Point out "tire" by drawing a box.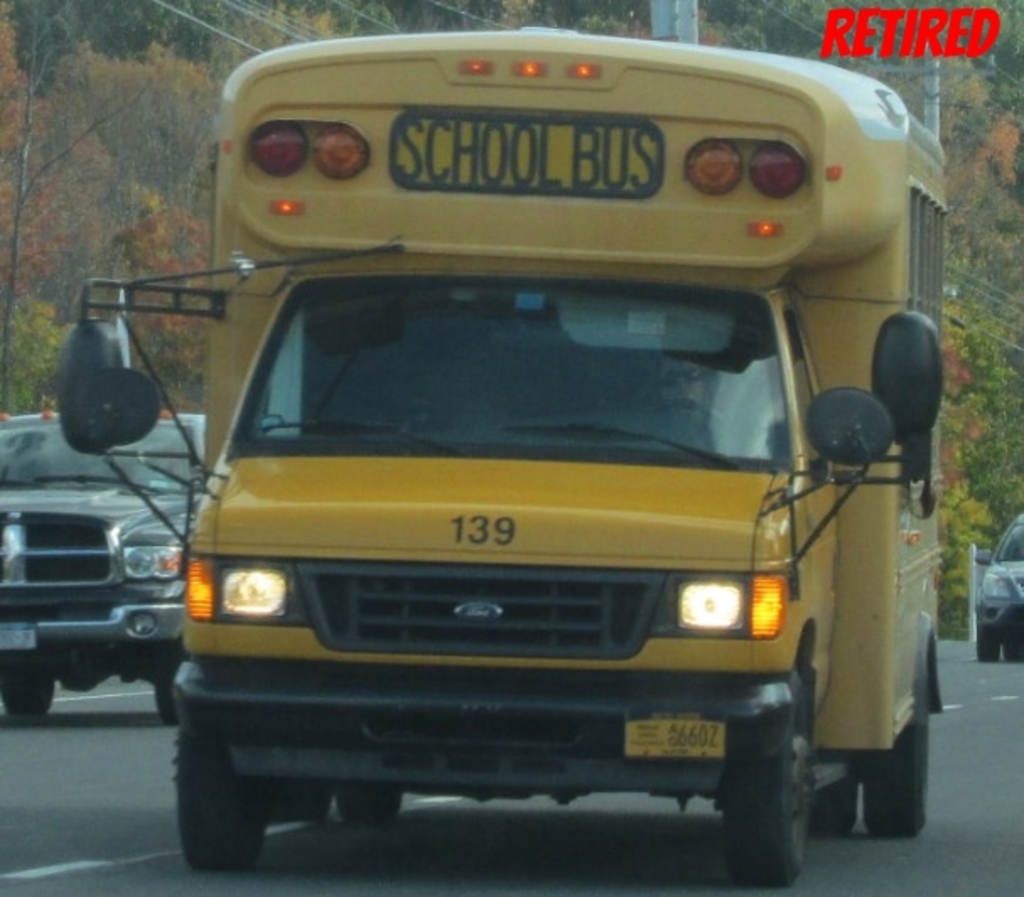
bbox=(336, 779, 412, 826).
